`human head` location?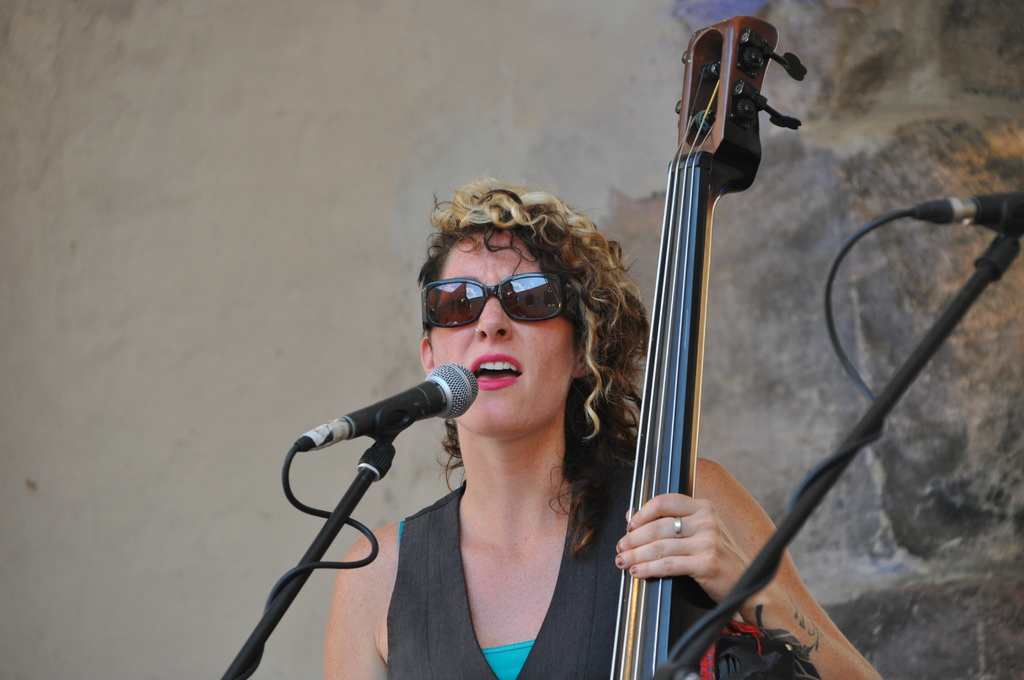
406:175:644:473
